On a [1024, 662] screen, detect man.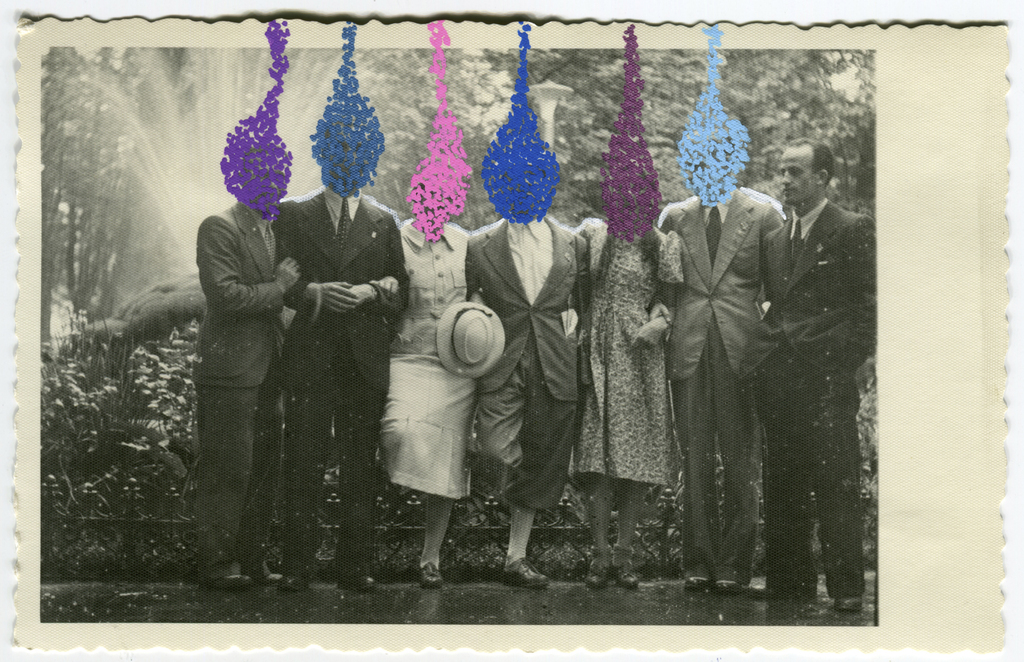
box(236, 152, 397, 561).
